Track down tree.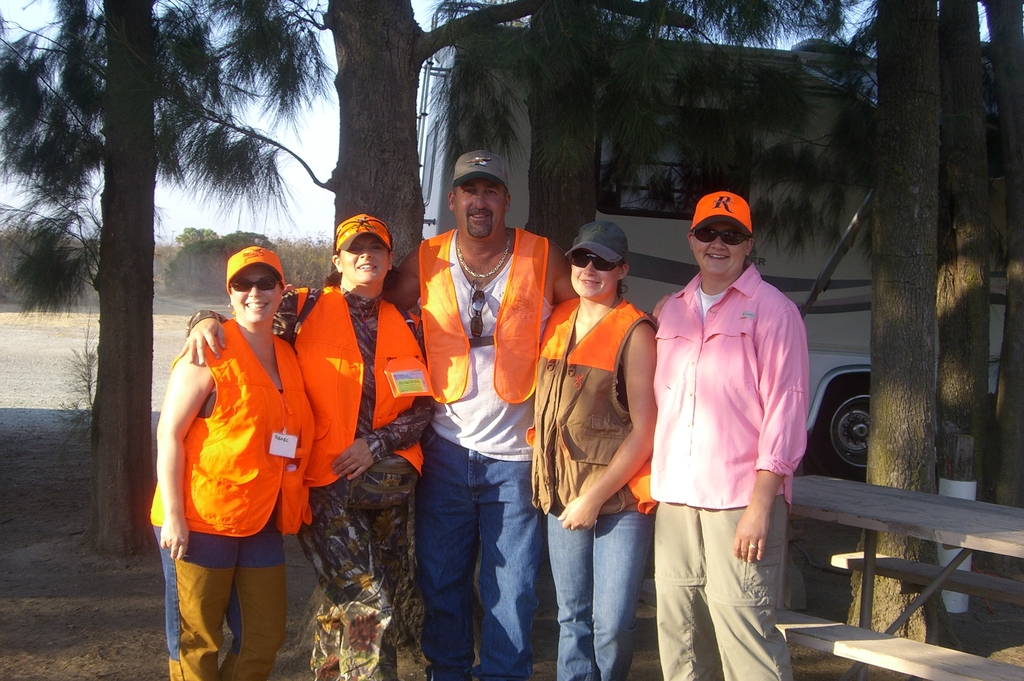
Tracked to crop(783, 0, 952, 656).
